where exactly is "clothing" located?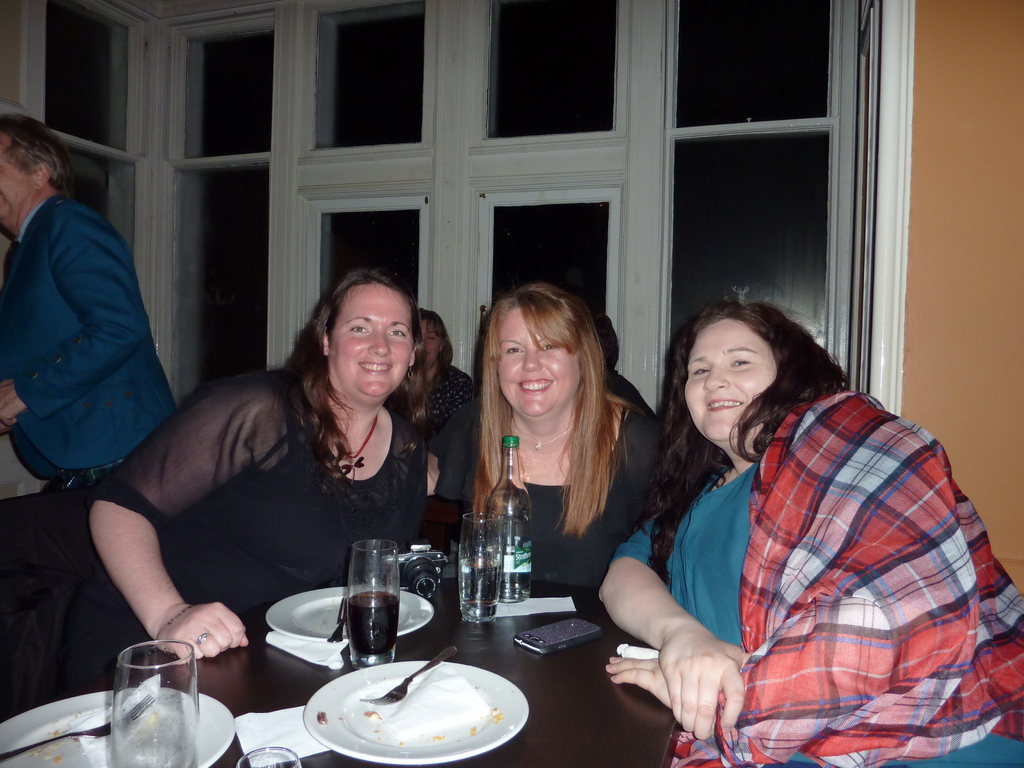
Its bounding box is (458,405,669,585).
